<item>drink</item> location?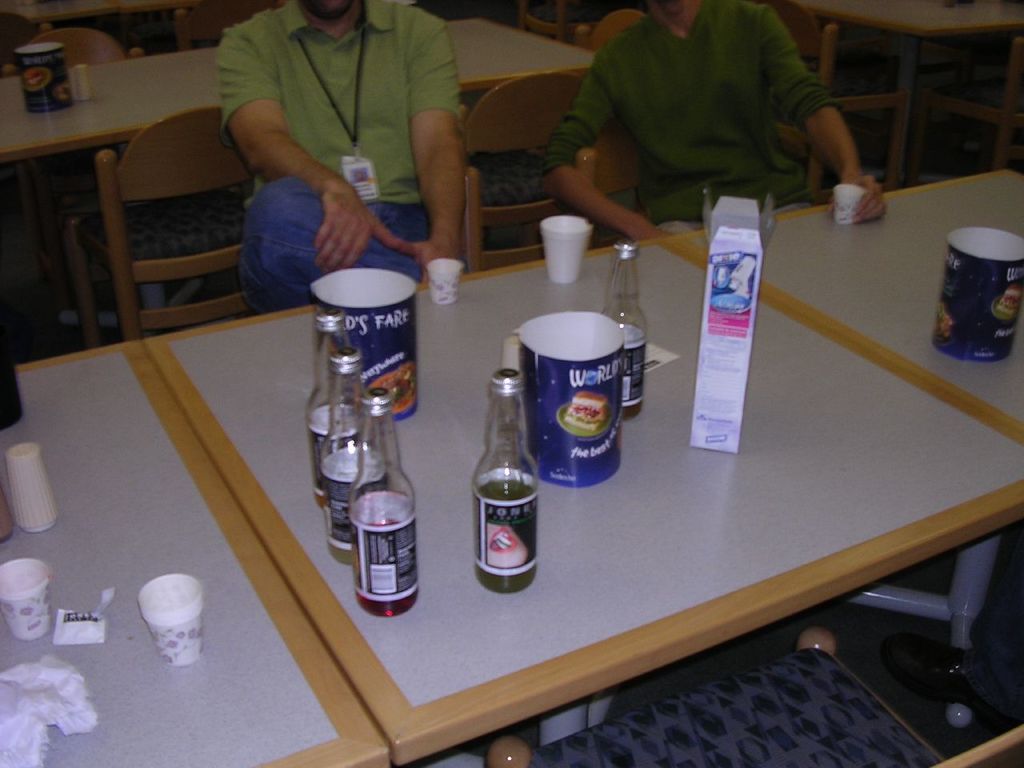
rect(619, 398, 643, 418)
